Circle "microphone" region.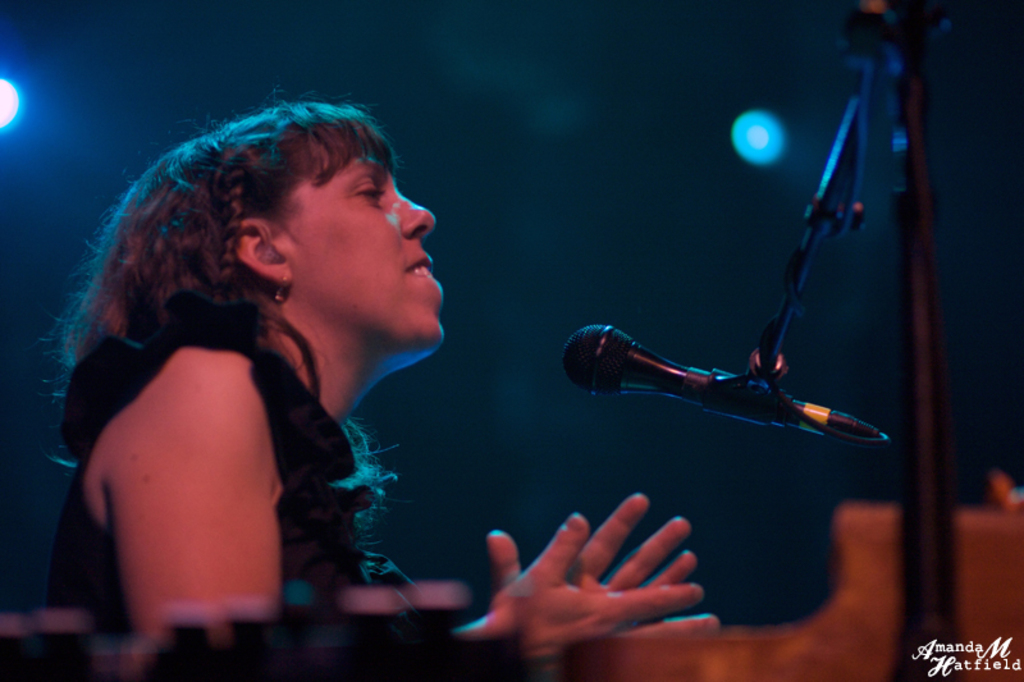
Region: select_region(549, 320, 895, 447).
